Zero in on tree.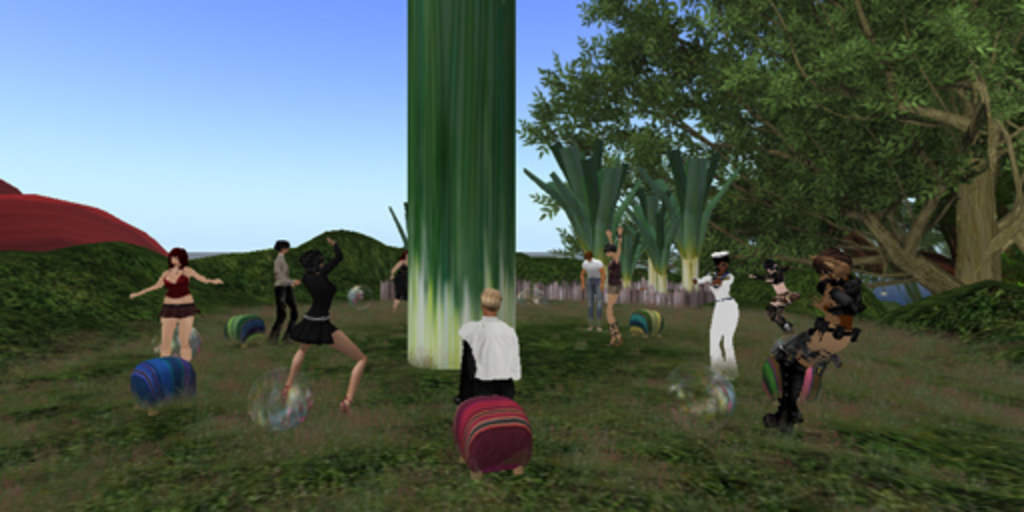
Zeroed in: [632, 190, 684, 314].
